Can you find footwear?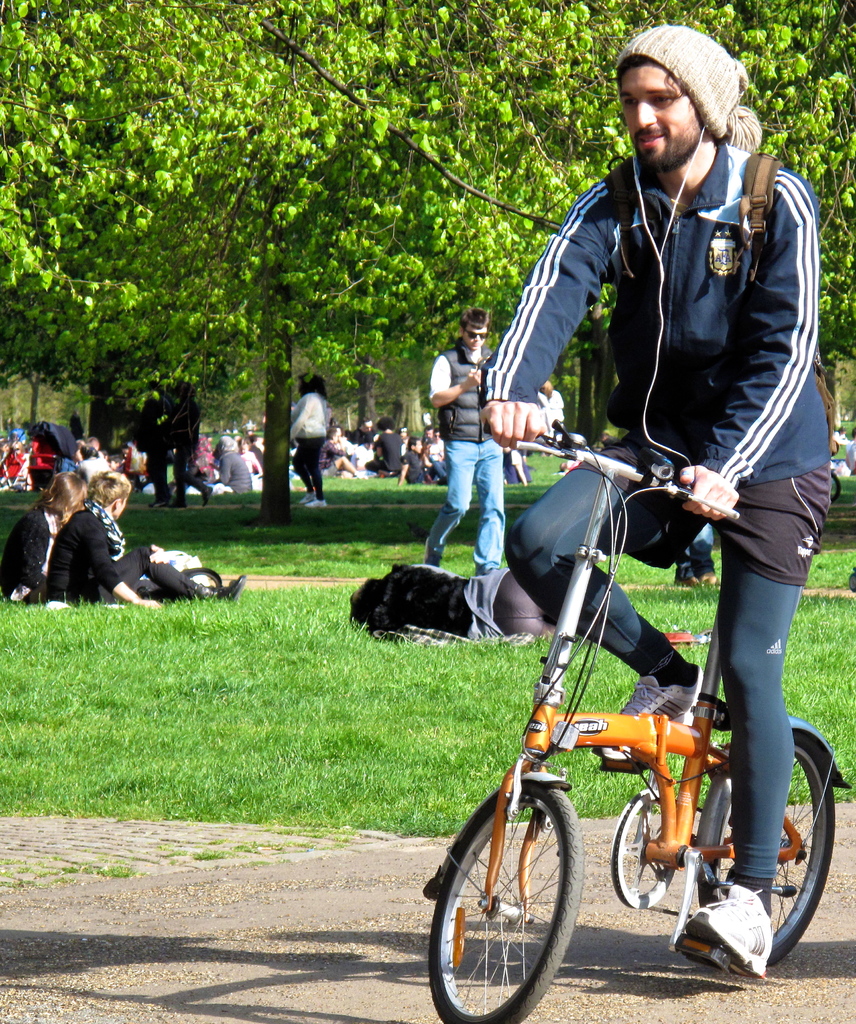
Yes, bounding box: detection(590, 672, 712, 772).
